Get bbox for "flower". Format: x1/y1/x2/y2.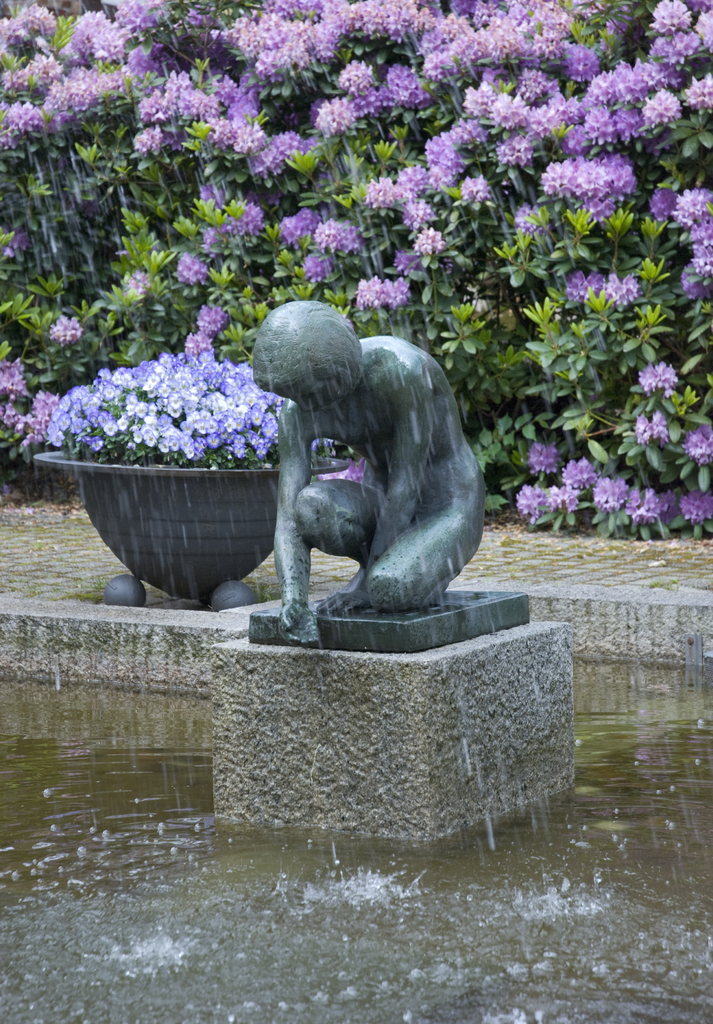
682/424/712/459.
